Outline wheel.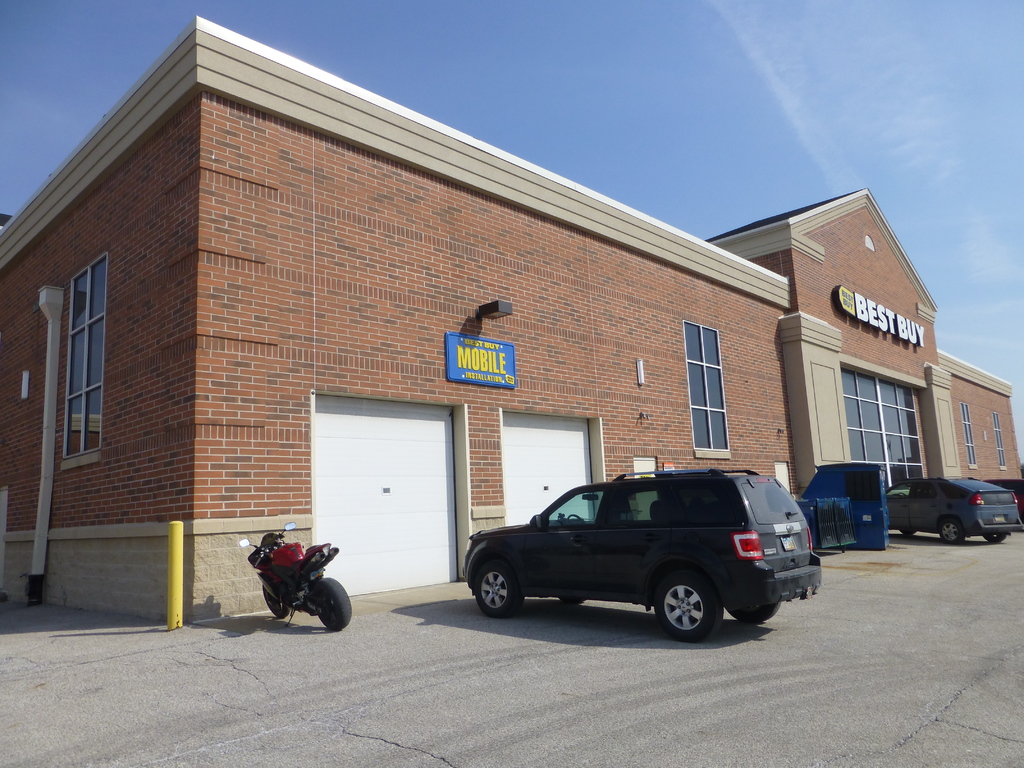
Outline: l=725, t=600, r=778, b=624.
